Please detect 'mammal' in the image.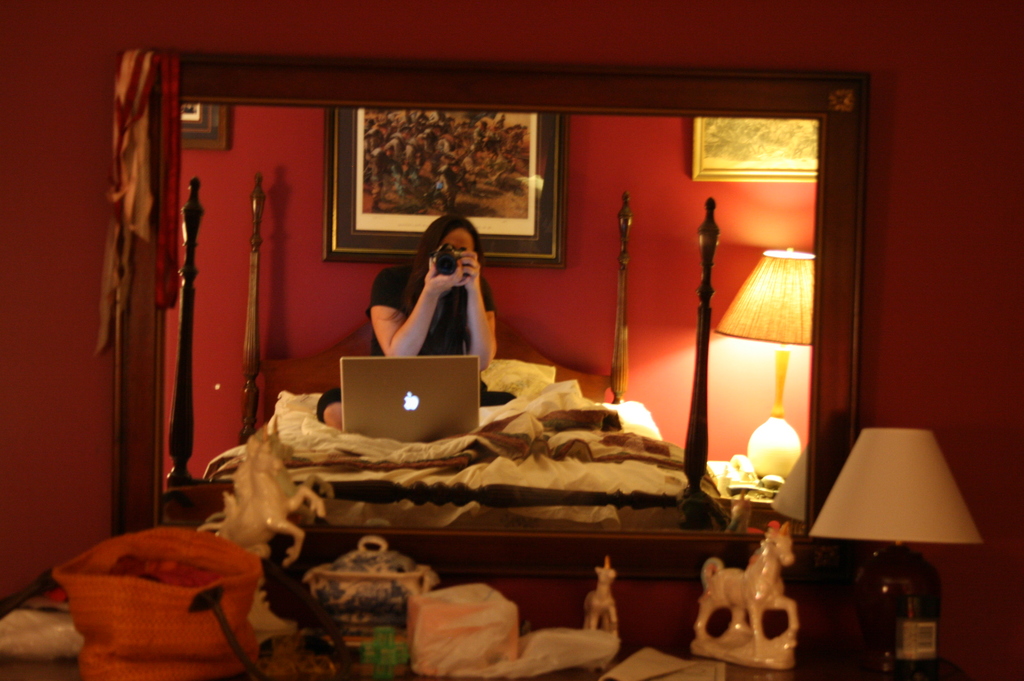
584,559,618,634.
